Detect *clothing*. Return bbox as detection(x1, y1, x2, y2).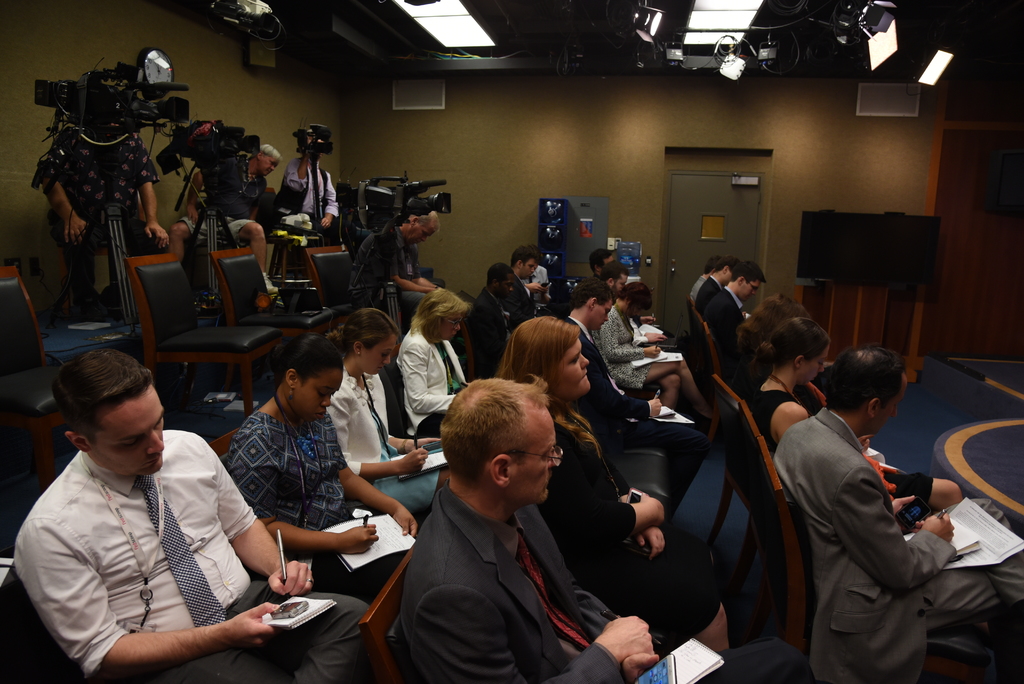
detection(703, 287, 748, 349).
